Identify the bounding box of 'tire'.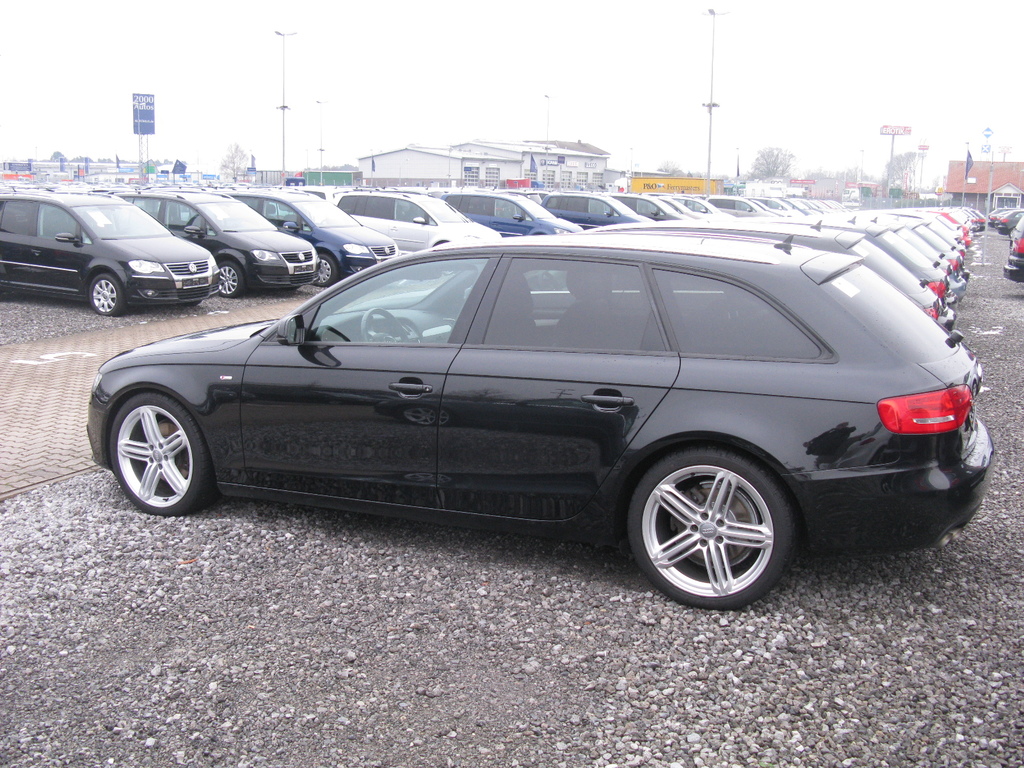
315, 254, 336, 287.
